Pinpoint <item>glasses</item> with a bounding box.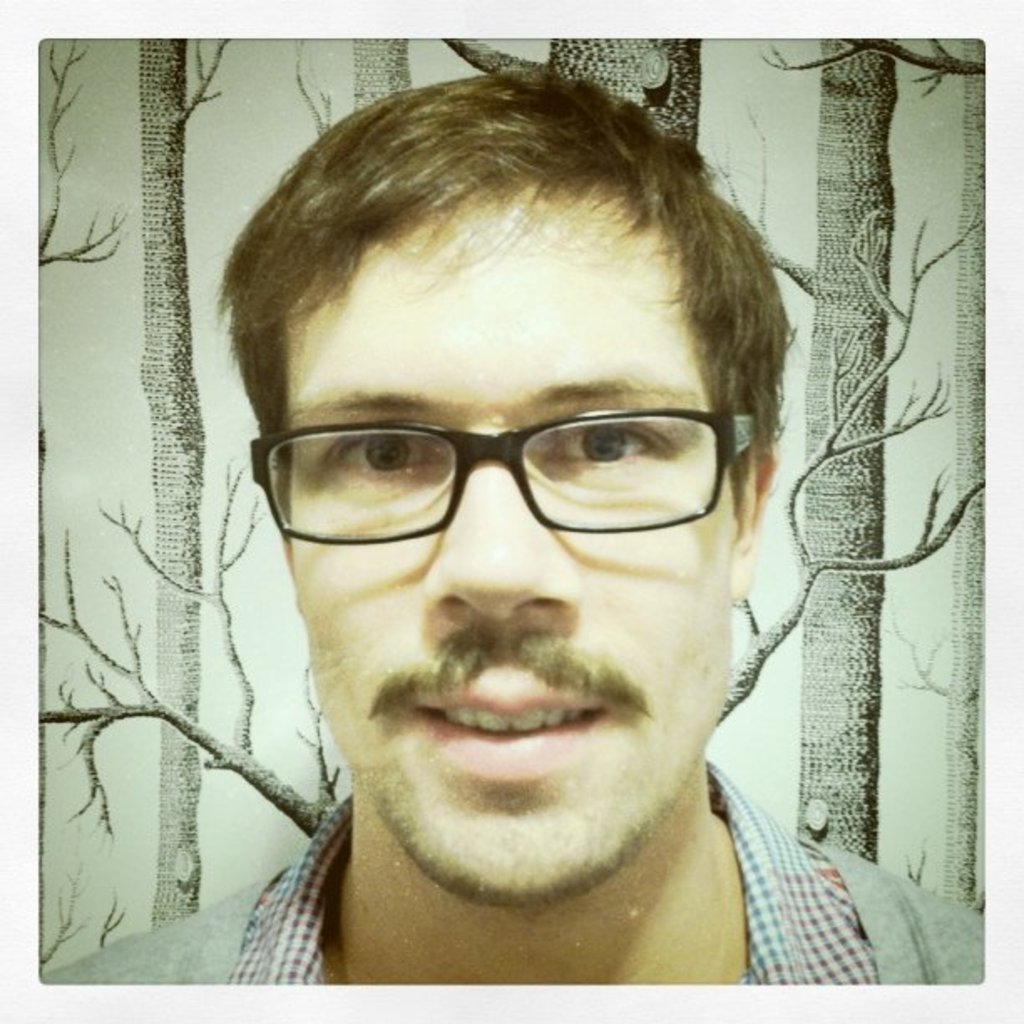
254/392/768/550.
